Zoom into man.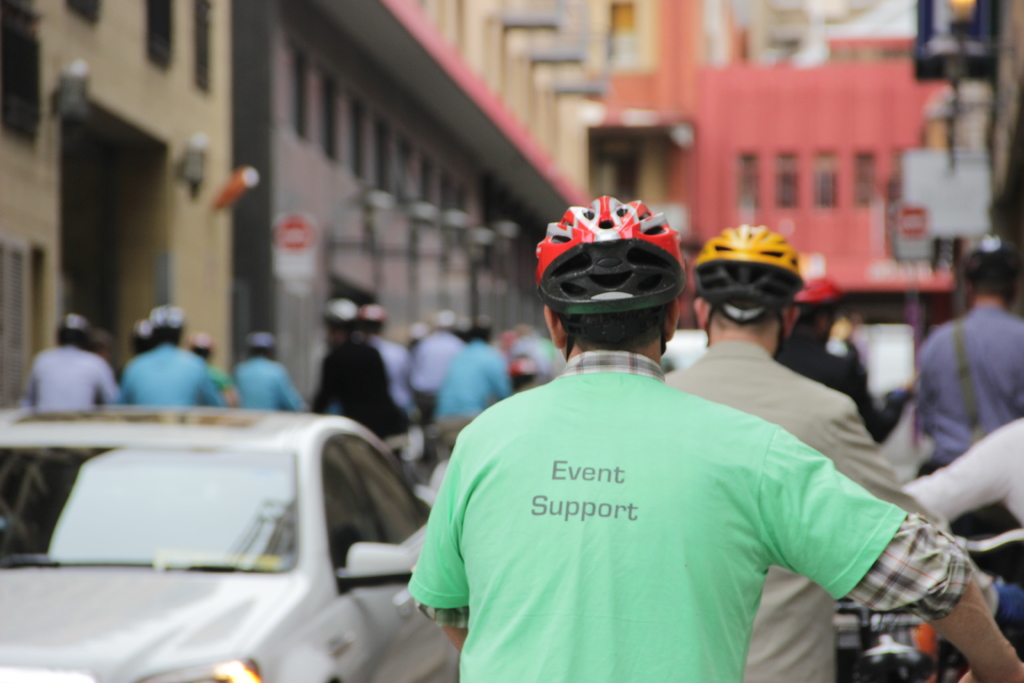
Zoom target: box=[179, 329, 240, 404].
